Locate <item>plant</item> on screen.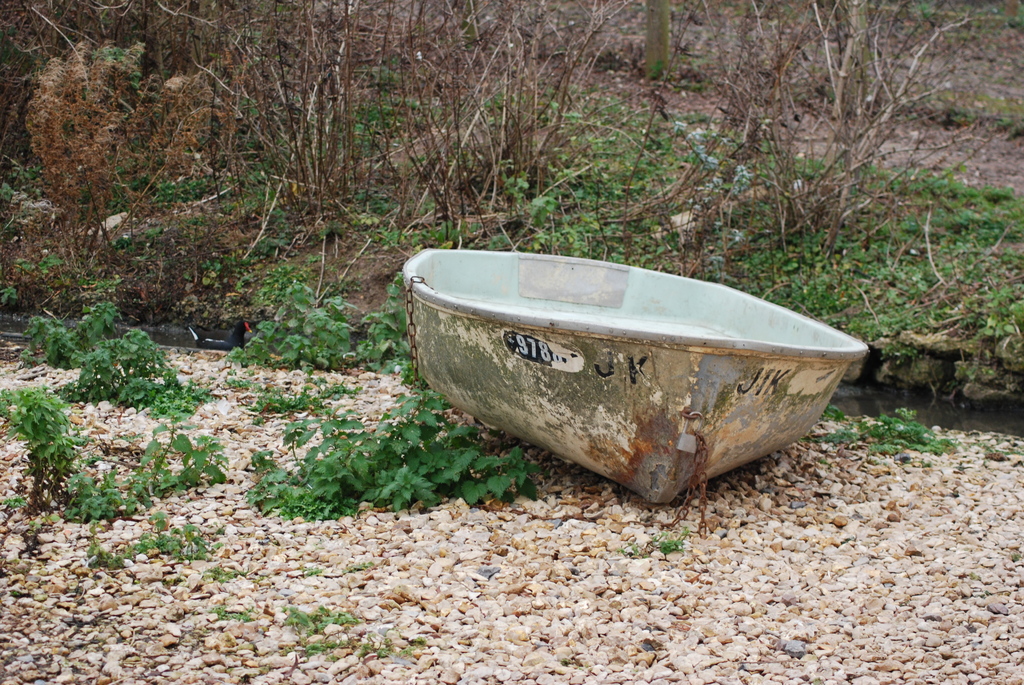
On screen at l=59, t=467, r=141, b=518.
